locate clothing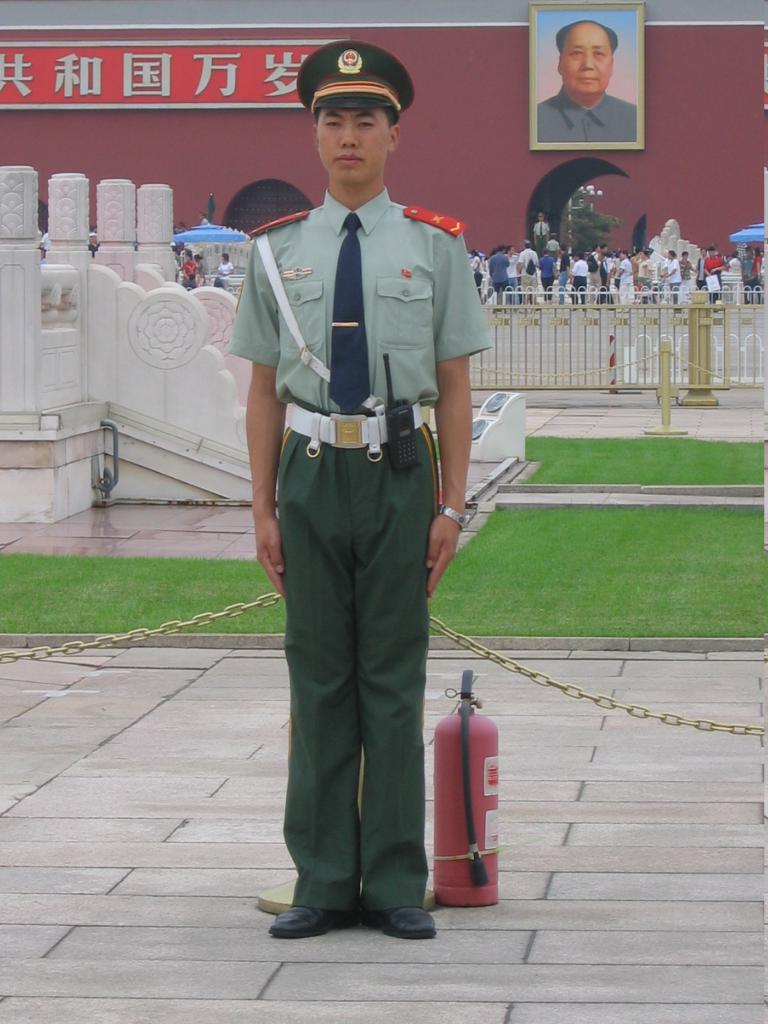
rect(493, 251, 506, 301)
